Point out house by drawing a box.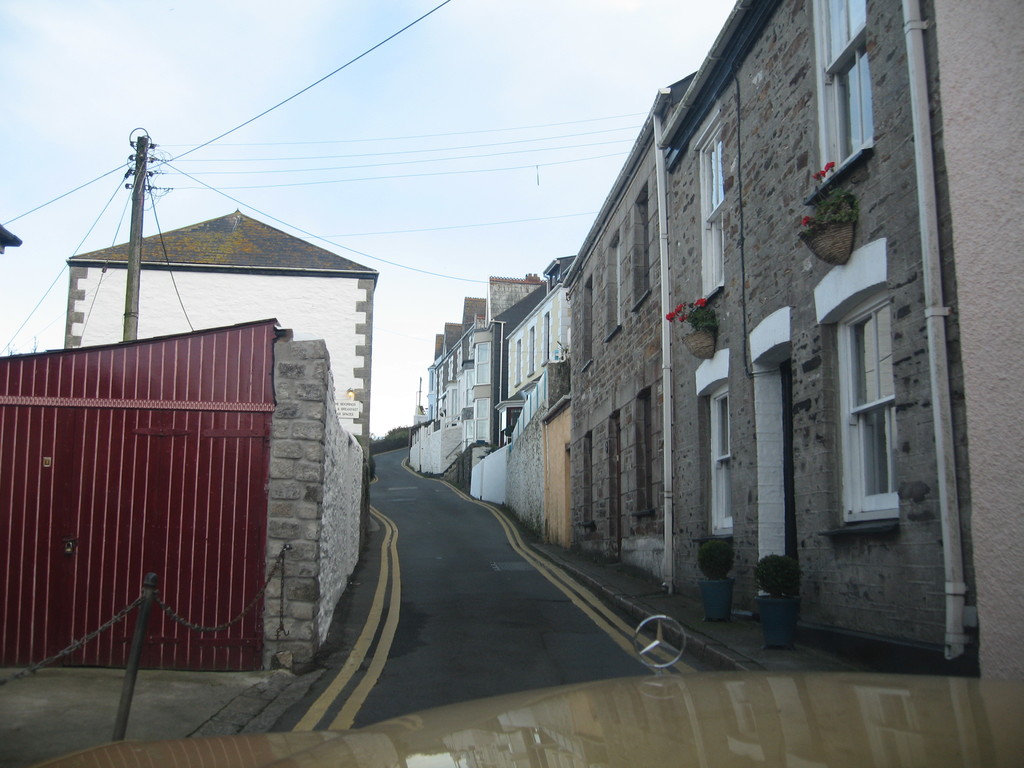
<bbox>563, 0, 1023, 687</bbox>.
